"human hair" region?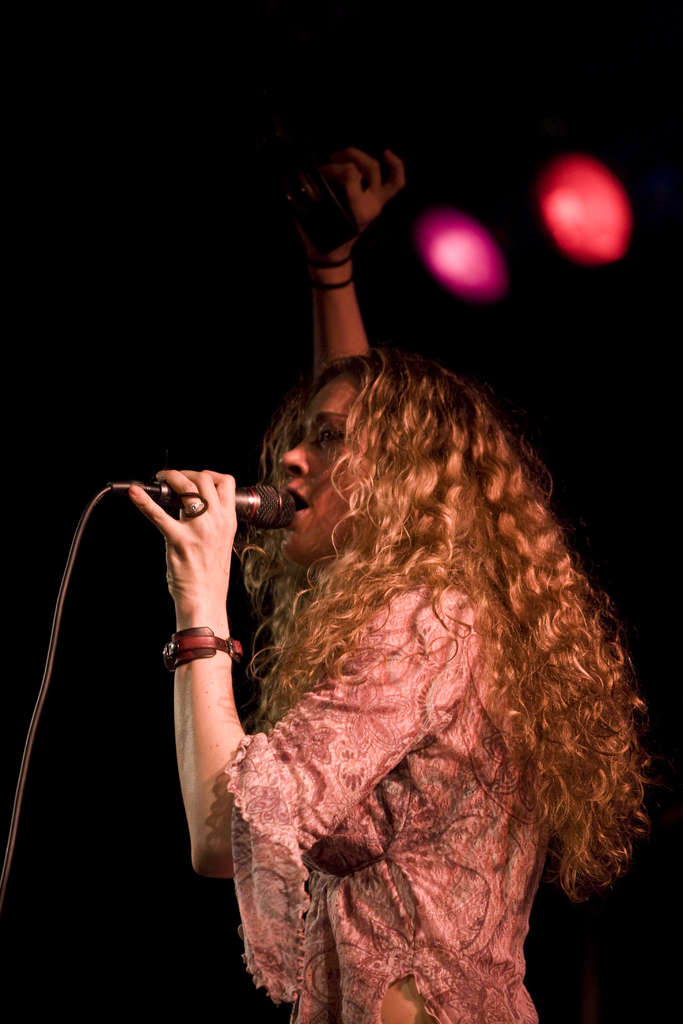
(236,346,657,909)
